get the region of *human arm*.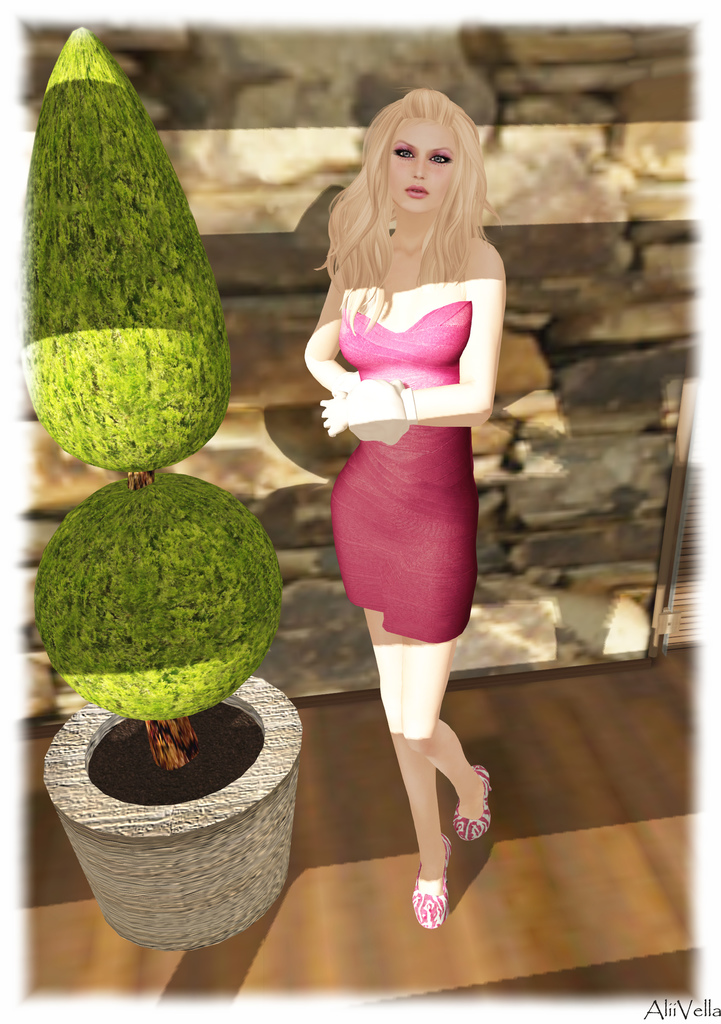
(x1=294, y1=284, x2=368, y2=388).
